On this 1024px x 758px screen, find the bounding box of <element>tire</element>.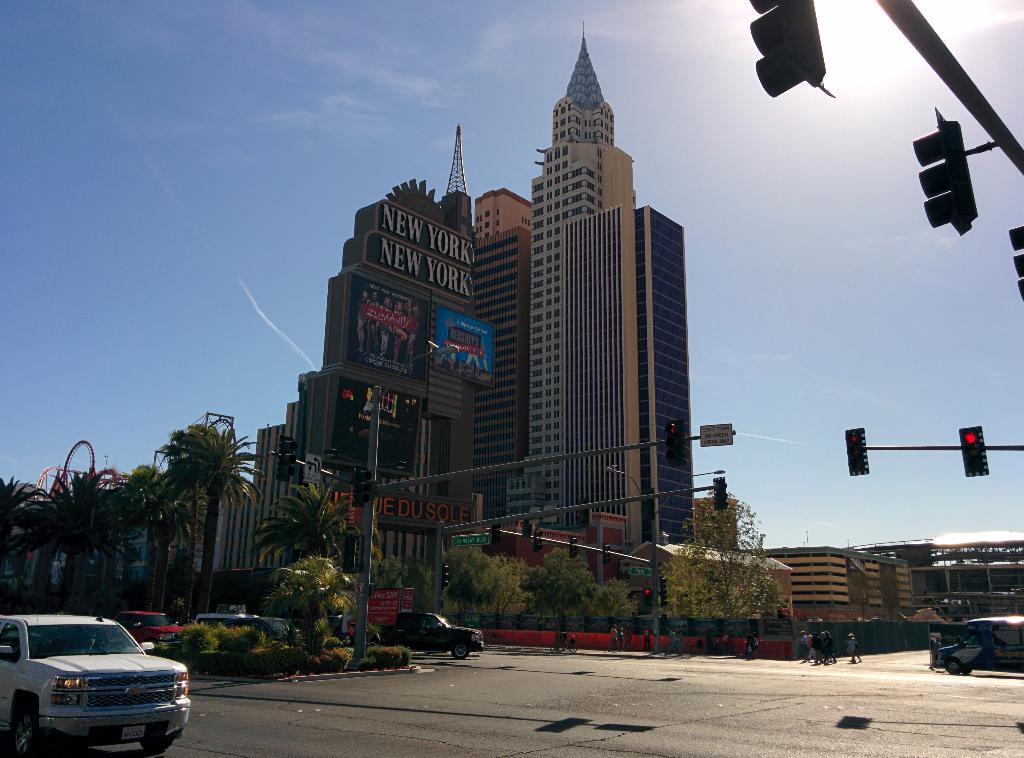
Bounding box: locate(961, 663, 972, 674).
